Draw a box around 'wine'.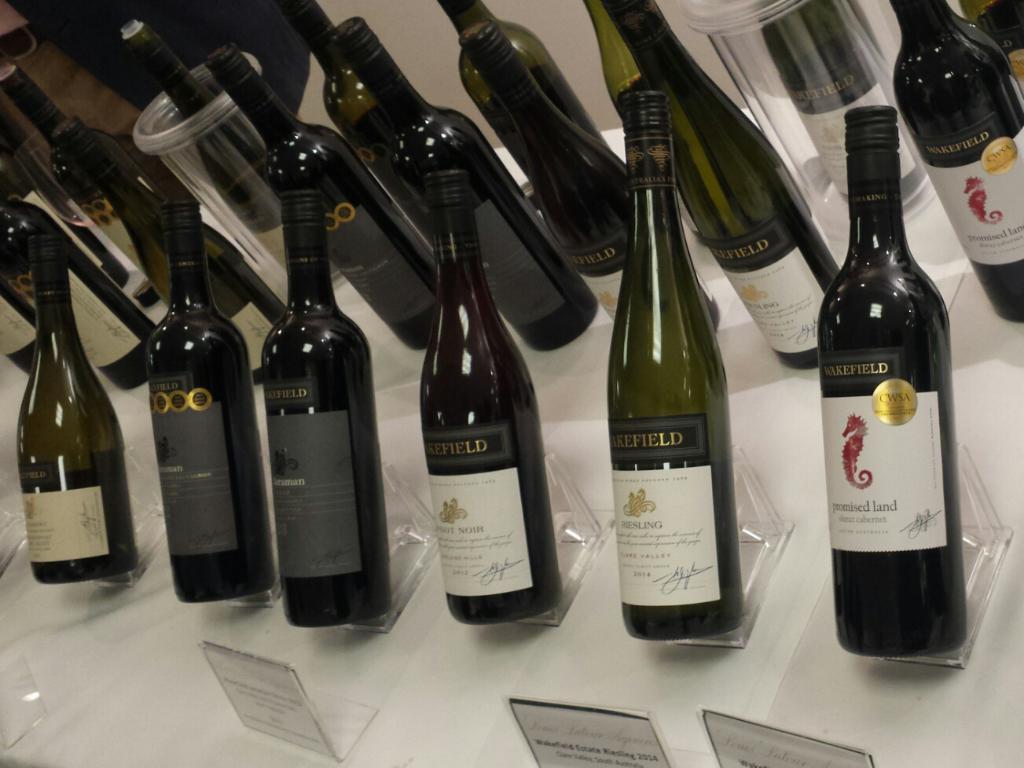
460/23/720/332.
